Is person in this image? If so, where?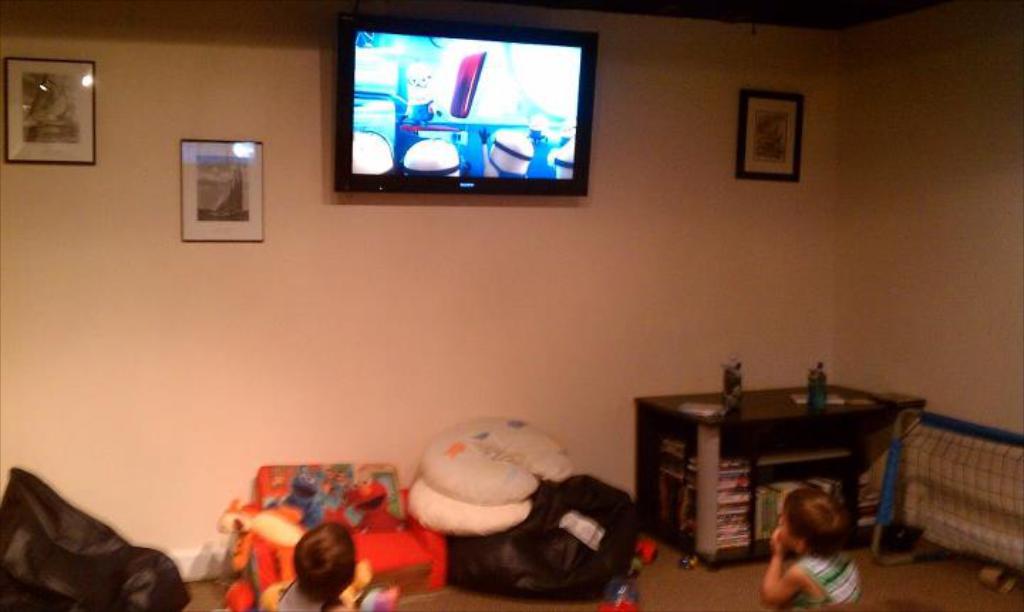
Yes, at (265, 525, 404, 609).
